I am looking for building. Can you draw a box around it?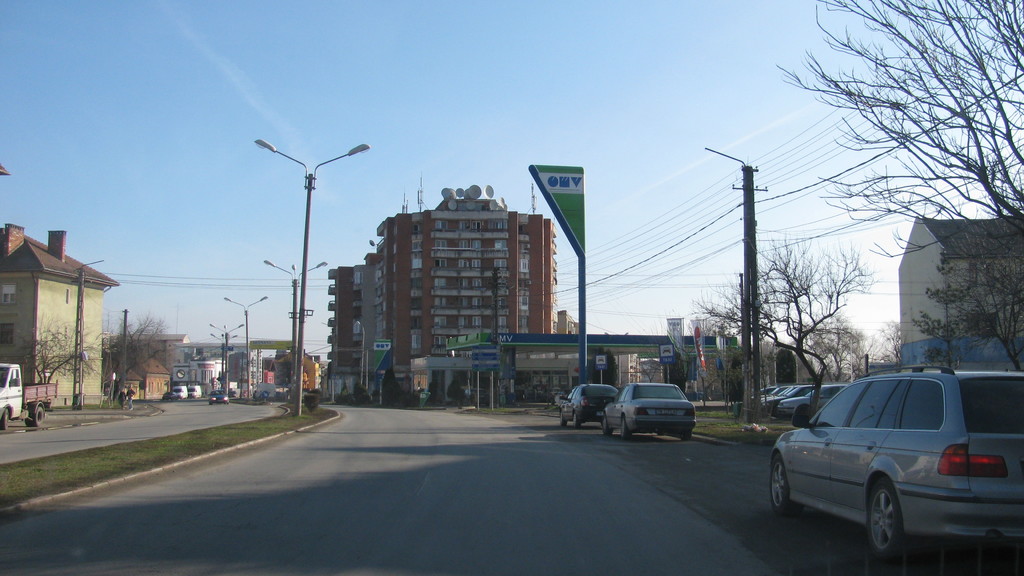
Sure, the bounding box is <box>327,182,563,408</box>.
